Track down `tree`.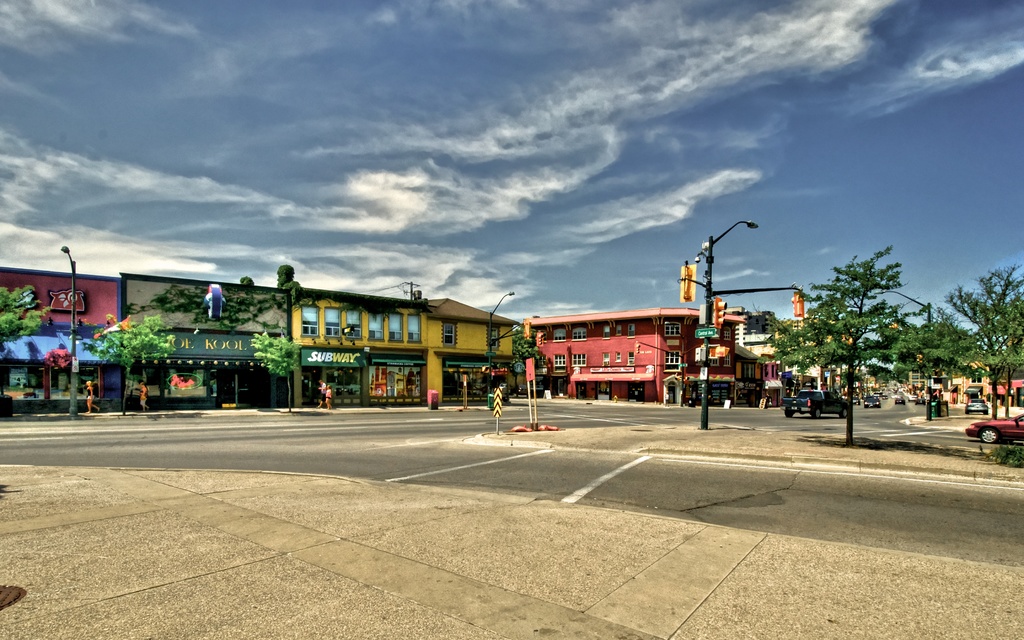
Tracked to select_region(0, 284, 51, 345).
